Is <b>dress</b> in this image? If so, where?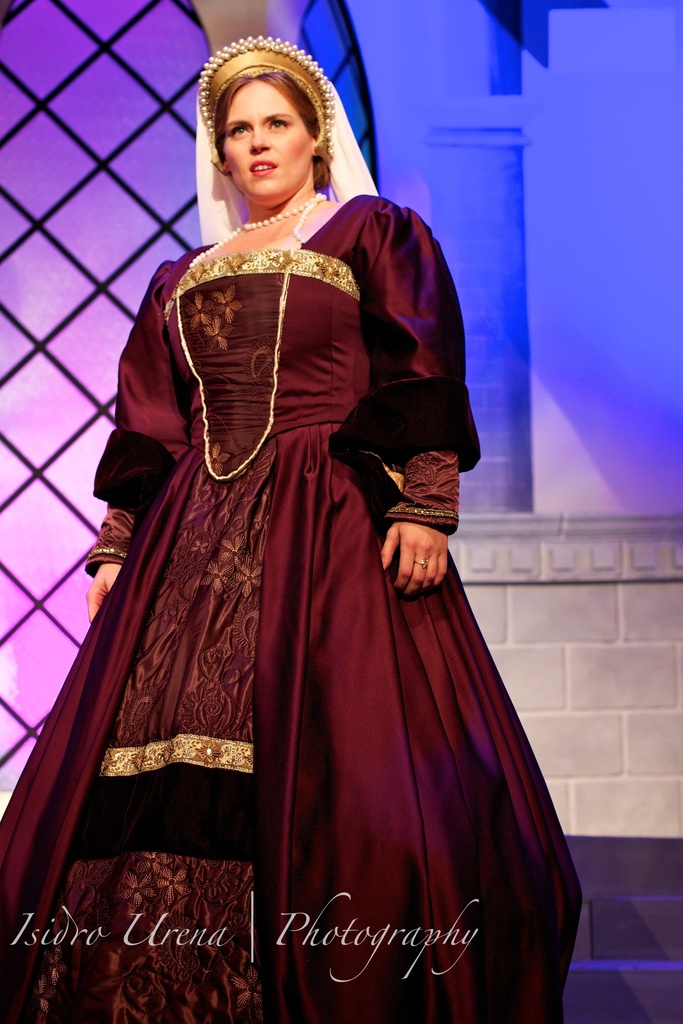
Yes, at region(75, 131, 582, 977).
